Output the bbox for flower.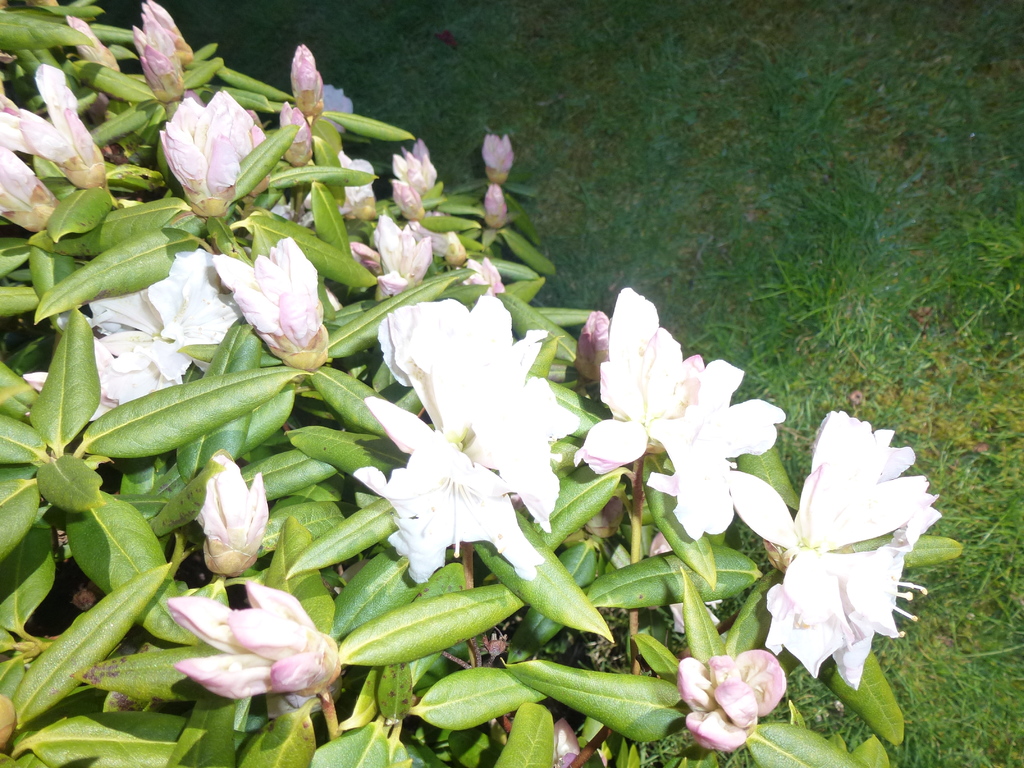
pyautogui.locateOnScreen(161, 91, 248, 217).
